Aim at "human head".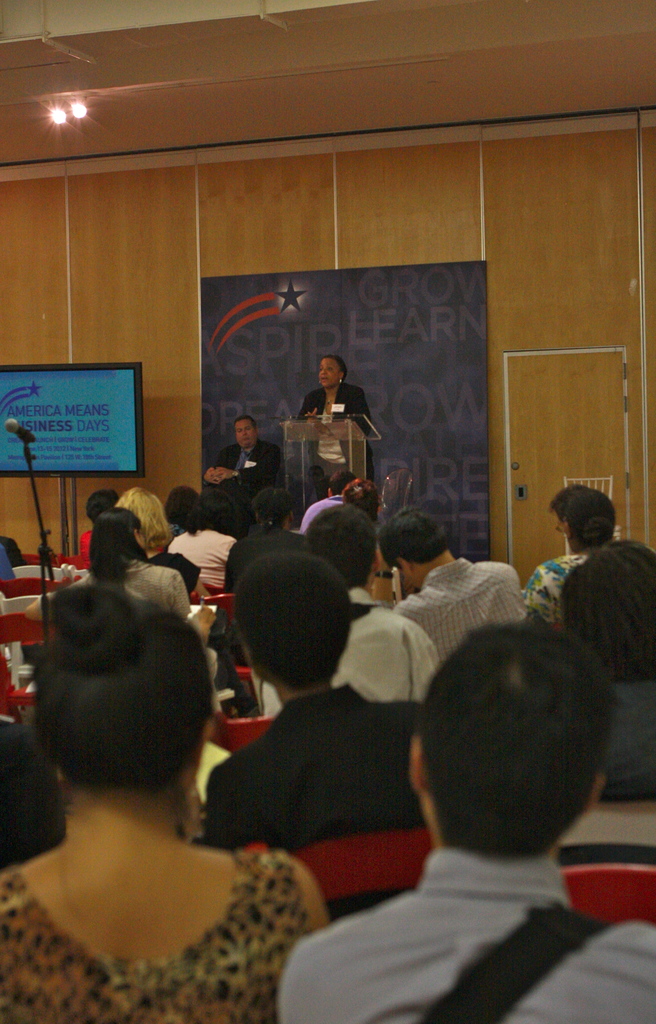
Aimed at (194, 493, 238, 529).
